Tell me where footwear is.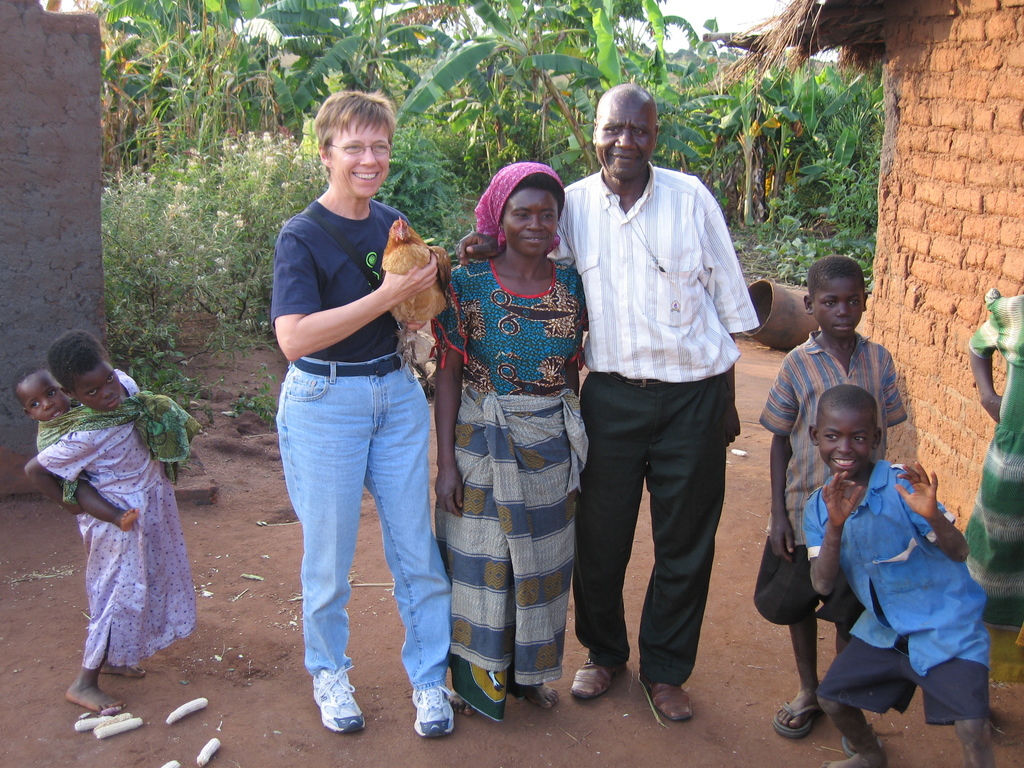
footwear is at pyautogui.locateOnScreen(298, 664, 364, 741).
